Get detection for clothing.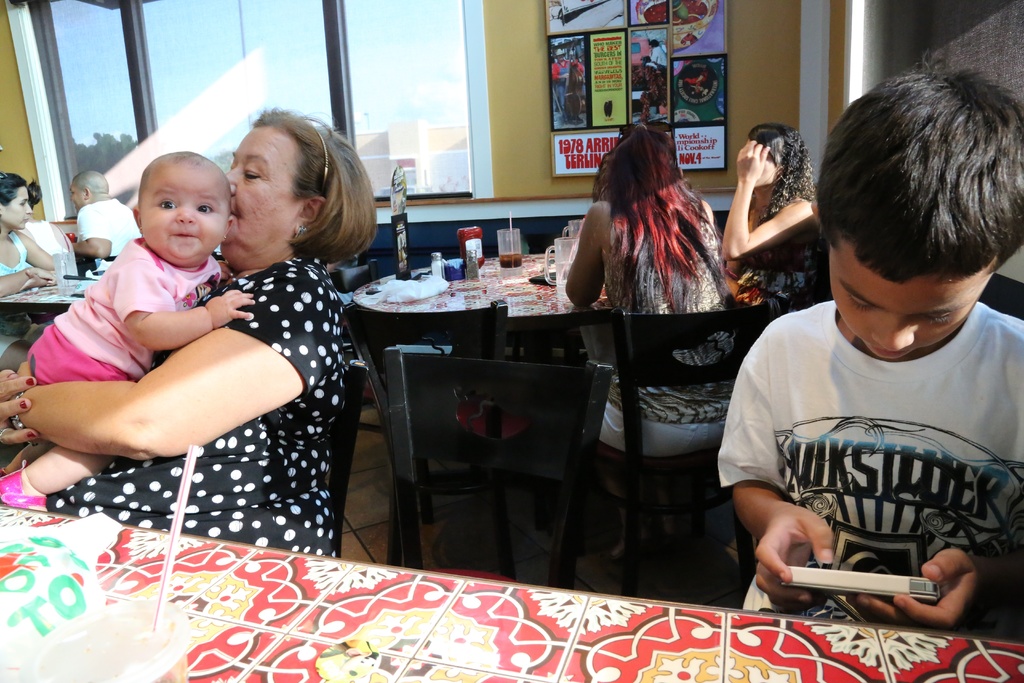
Detection: {"left": 10, "top": 238, "right": 229, "bottom": 388}.
